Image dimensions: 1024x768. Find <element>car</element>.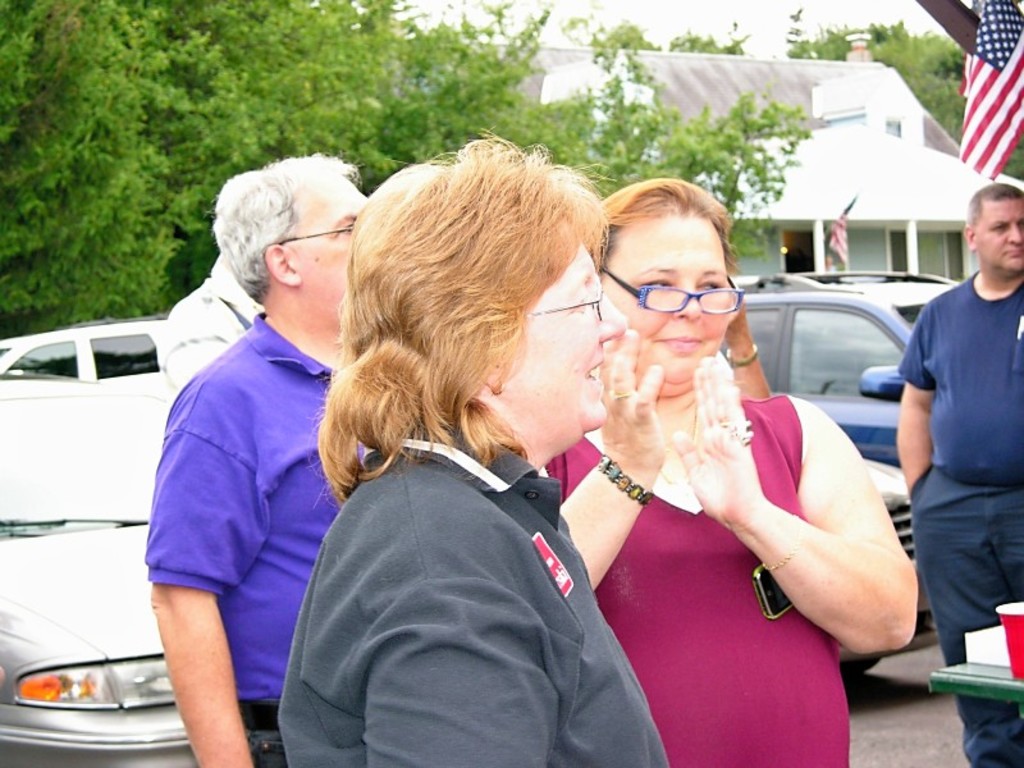
bbox=(0, 367, 173, 767).
